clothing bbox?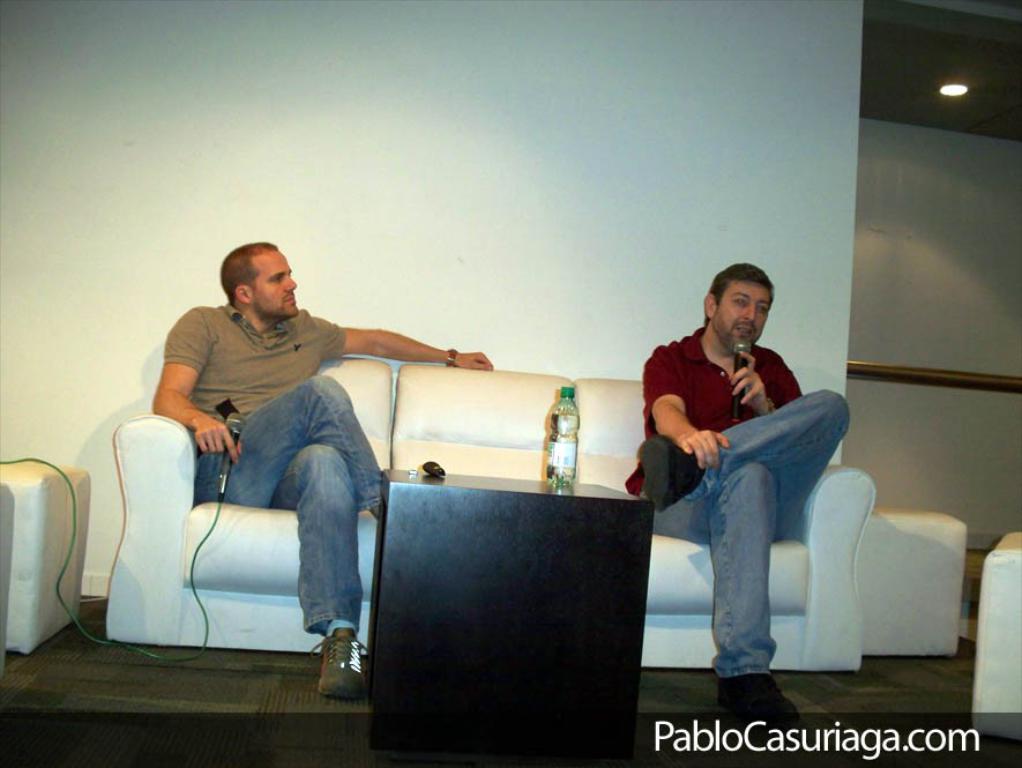
<region>626, 319, 875, 676</region>
